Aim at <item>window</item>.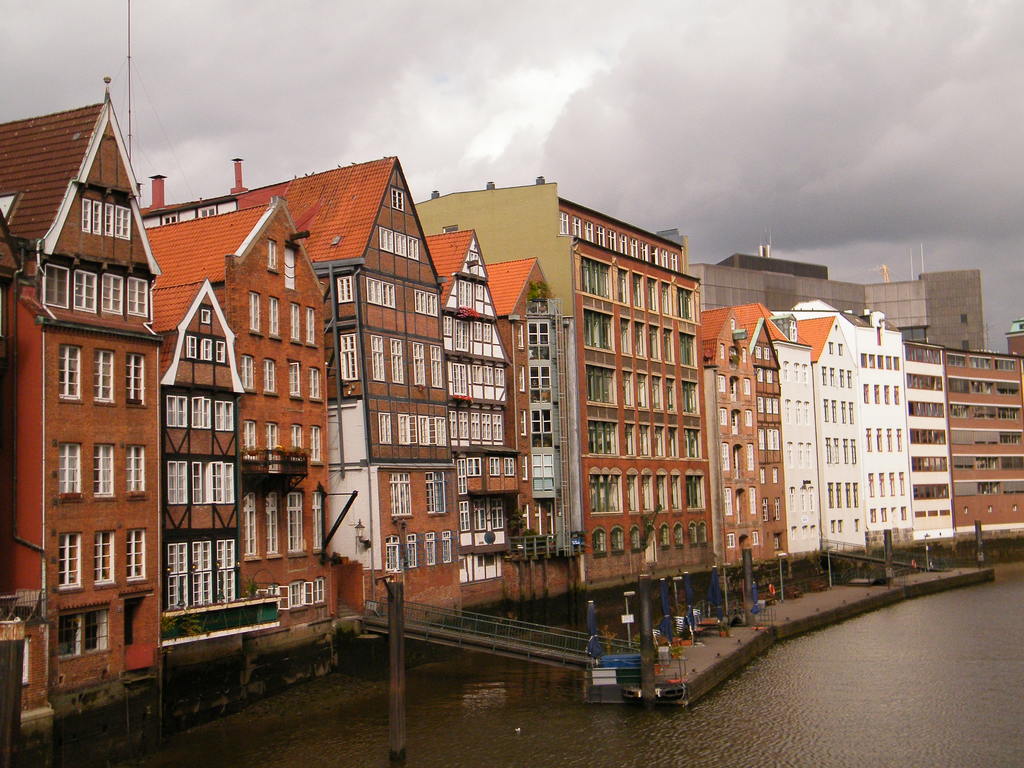
Aimed at bbox(289, 358, 305, 405).
